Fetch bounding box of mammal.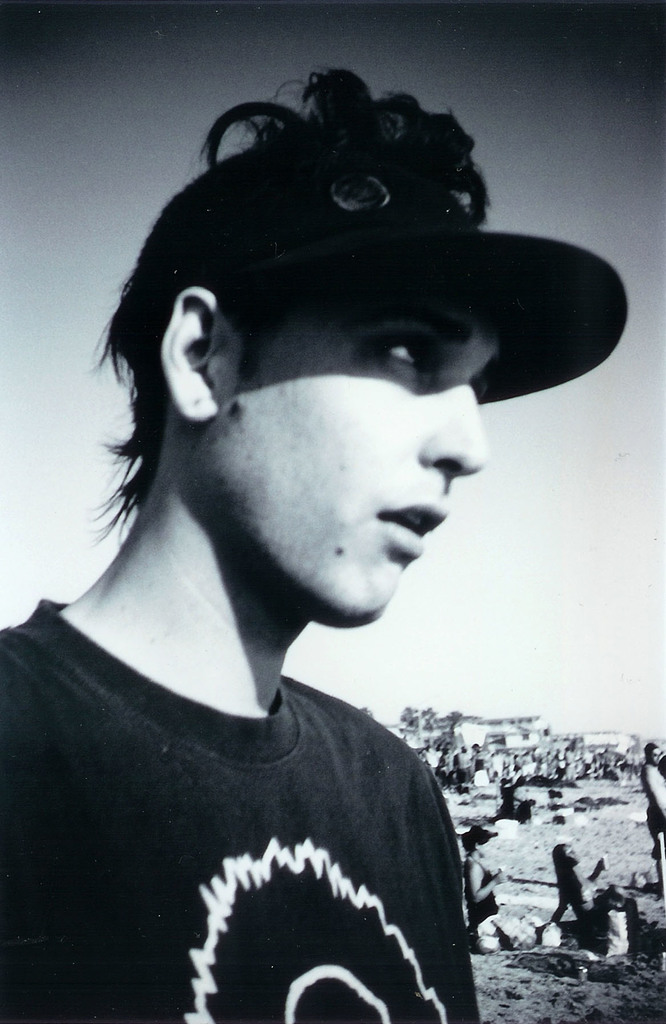
Bbox: <box>462,822,506,948</box>.
